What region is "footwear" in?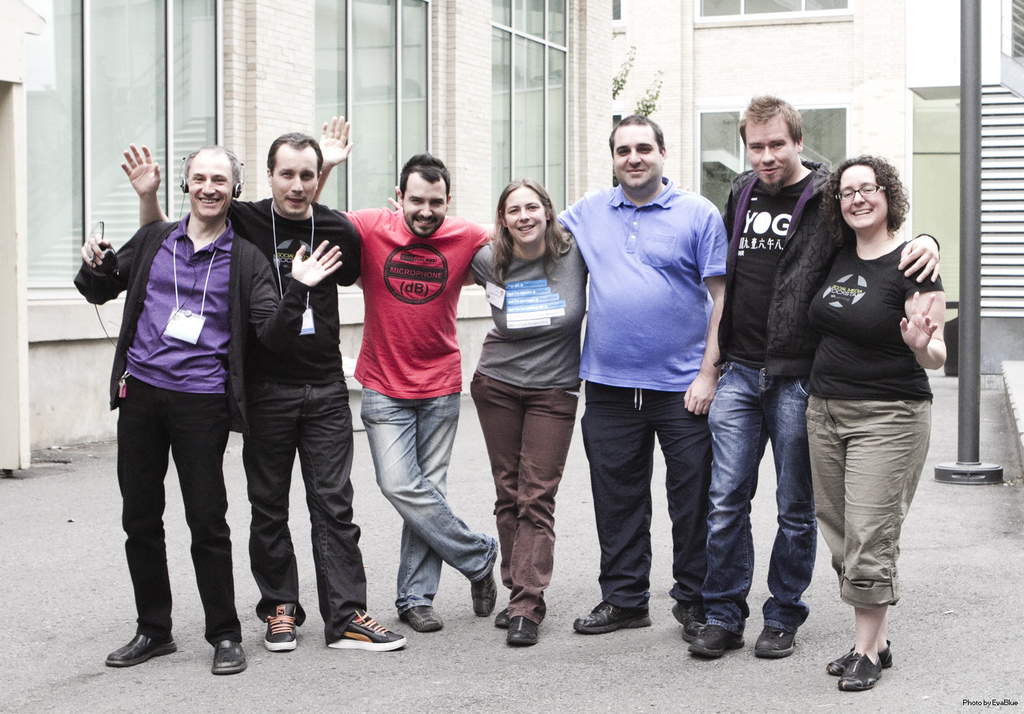
select_region(689, 623, 751, 653).
